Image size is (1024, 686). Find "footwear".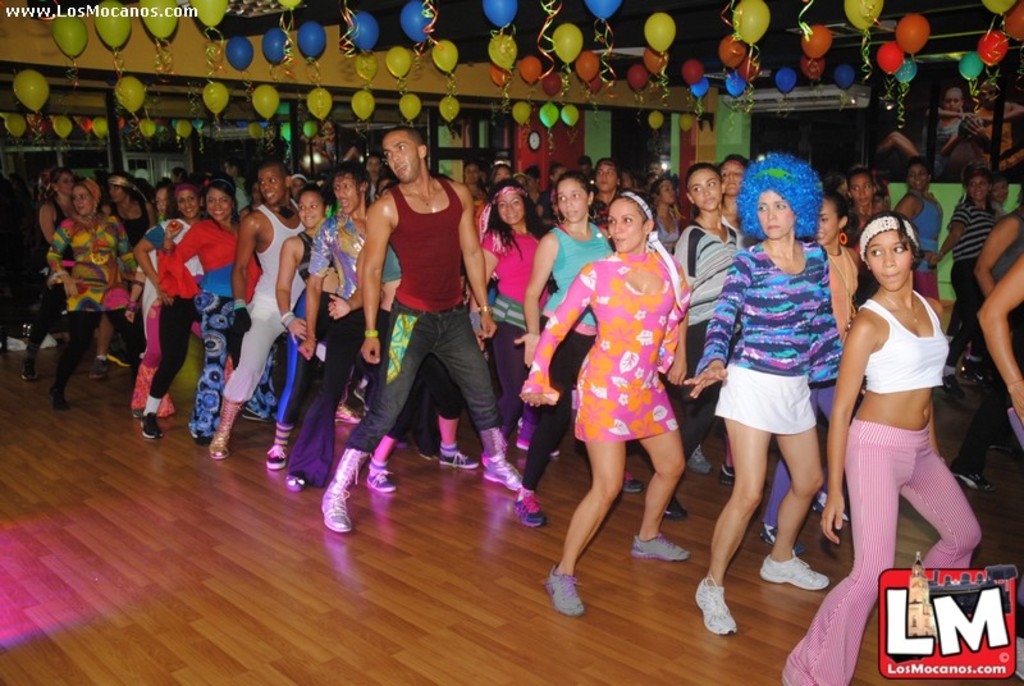
<region>283, 475, 303, 494</region>.
